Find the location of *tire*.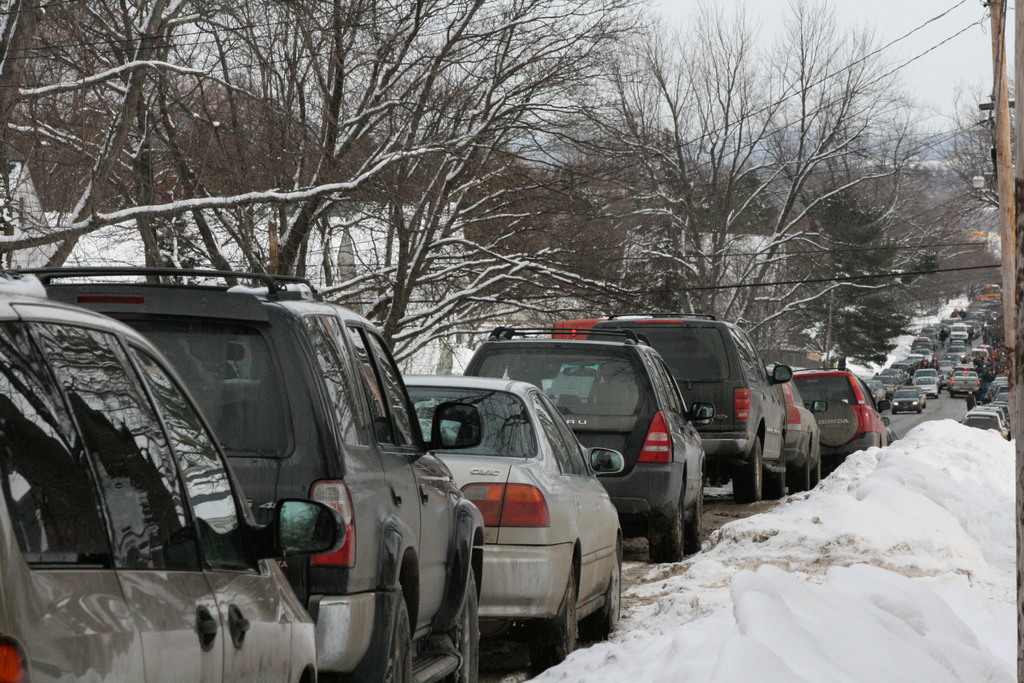
Location: 693:499:709:550.
